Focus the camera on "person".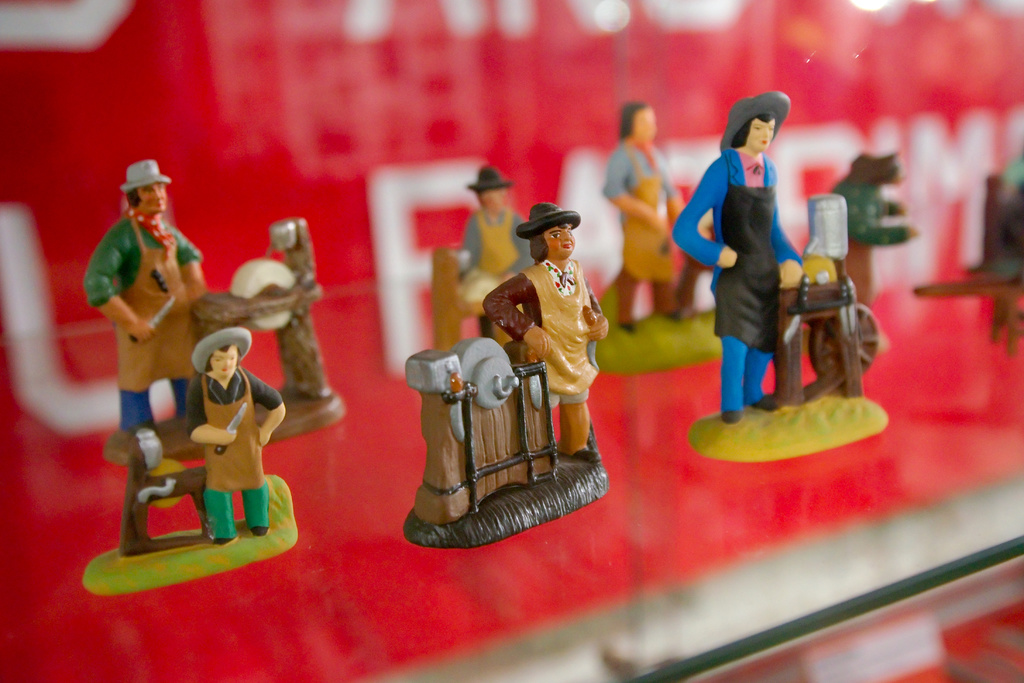
Focus region: crop(74, 158, 208, 436).
